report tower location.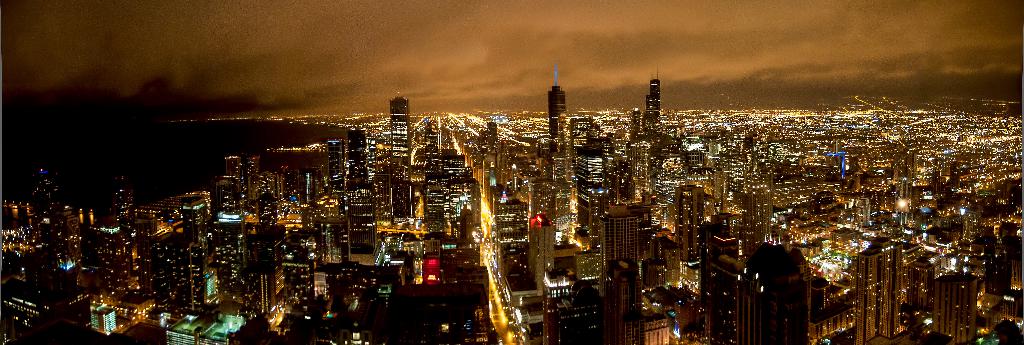
Report: crop(391, 90, 410, 171).
